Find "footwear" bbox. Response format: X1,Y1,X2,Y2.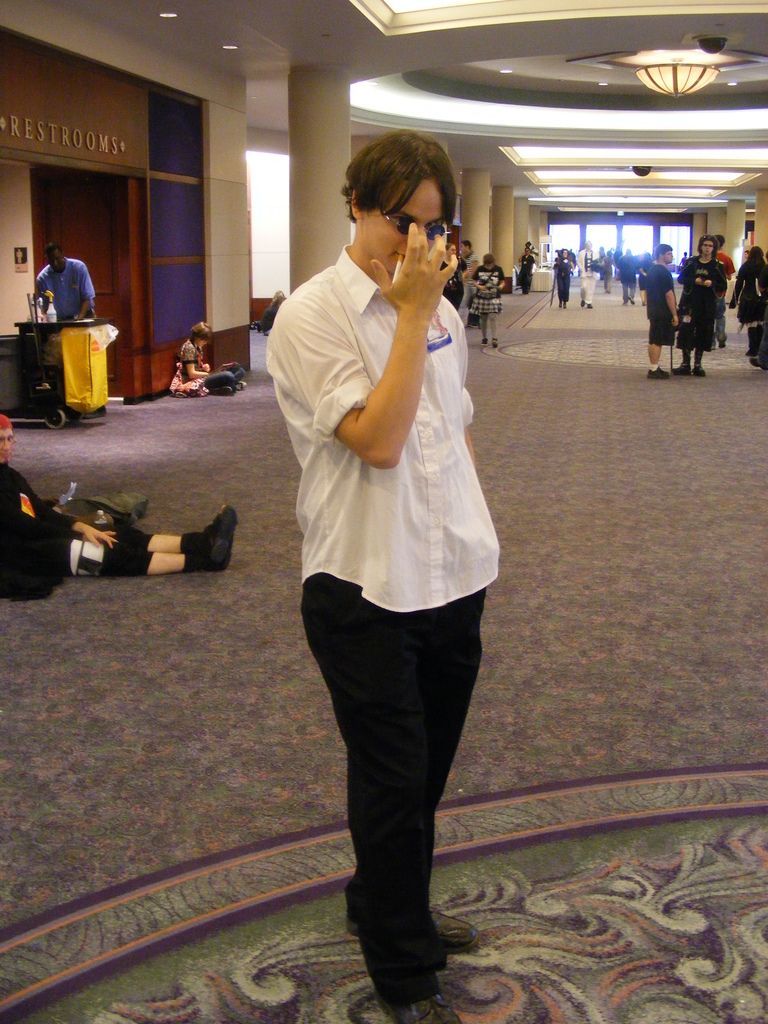
211,388,233,396.
